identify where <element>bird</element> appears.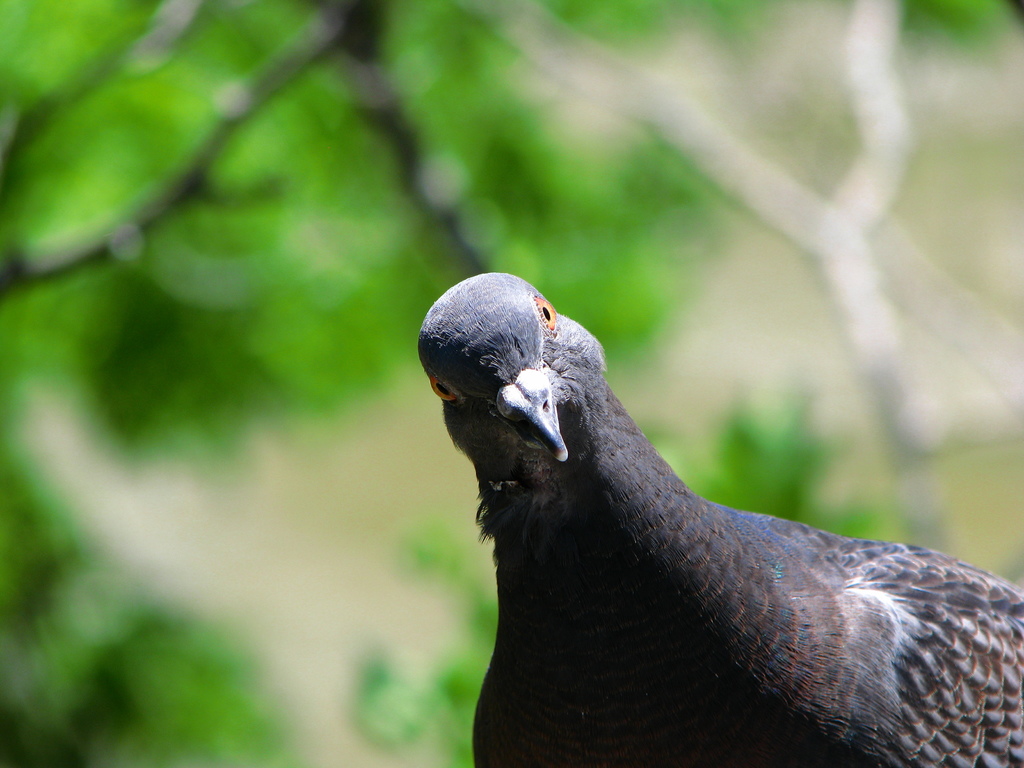
Appears at x1=394 y1=254 x2=1023 y2=749.
